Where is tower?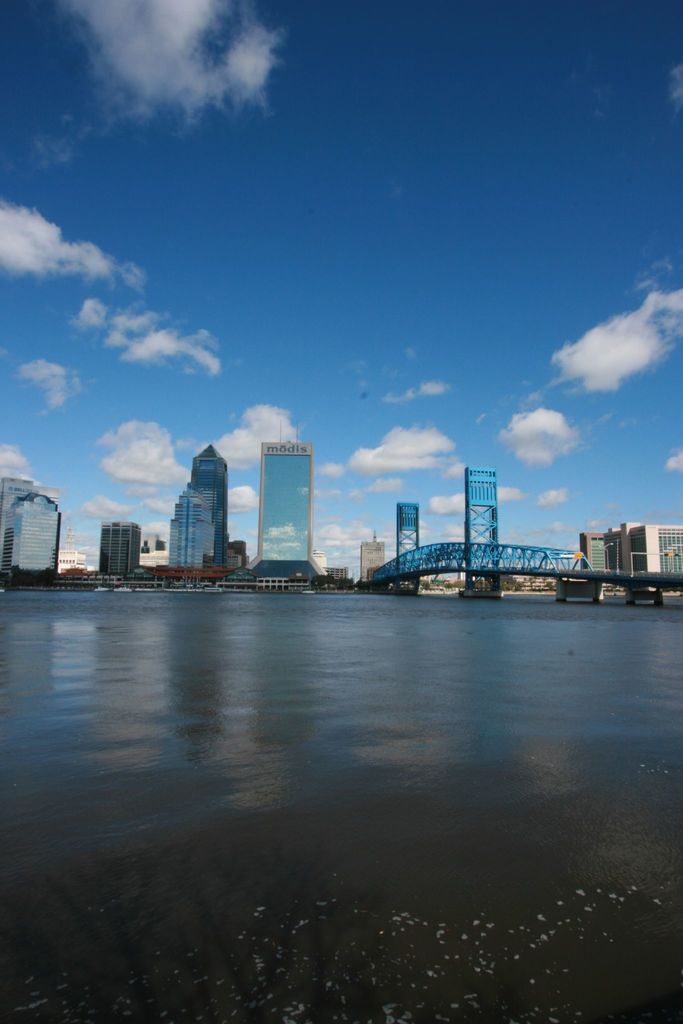
(465,467,497,594).
